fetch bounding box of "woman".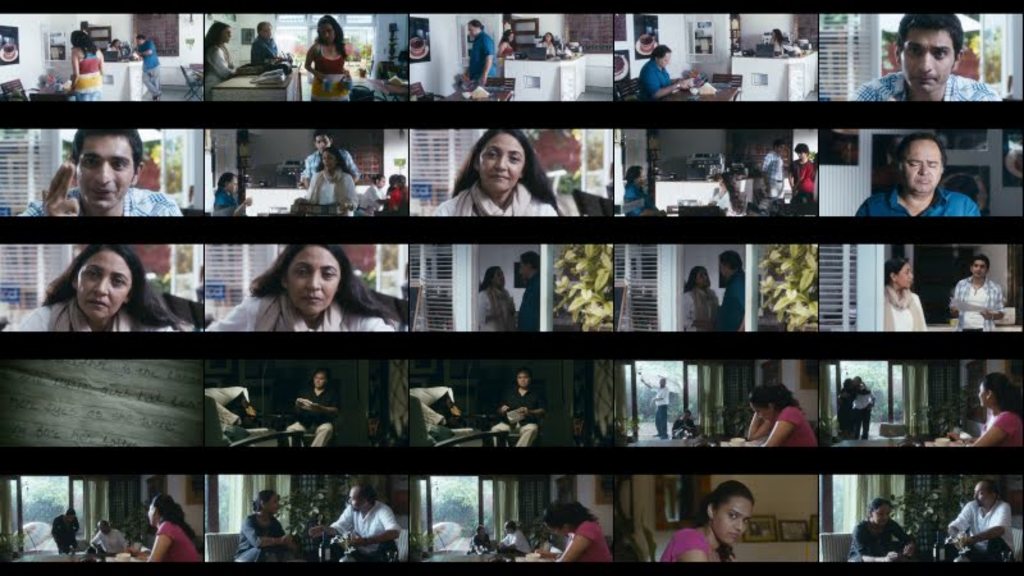
Bbox: {"left": 216, "top": 173, "right": 260, "bottom": 219}.
